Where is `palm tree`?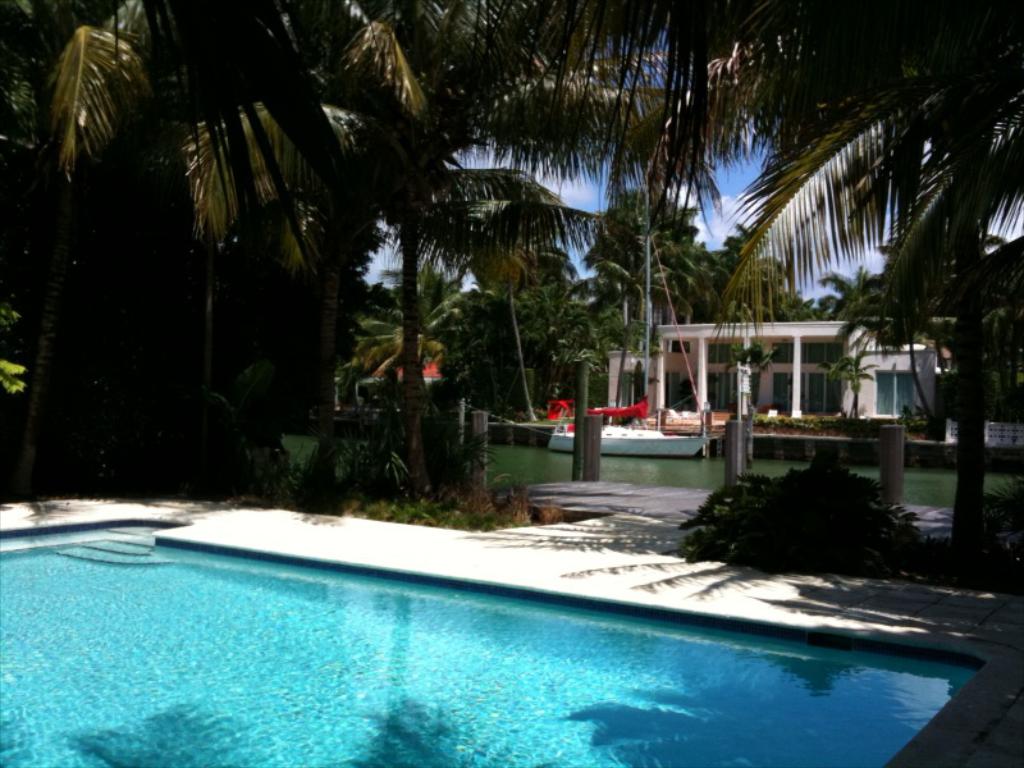
pyautogui.locateOnScreen(719, 0, 1023, 556).
